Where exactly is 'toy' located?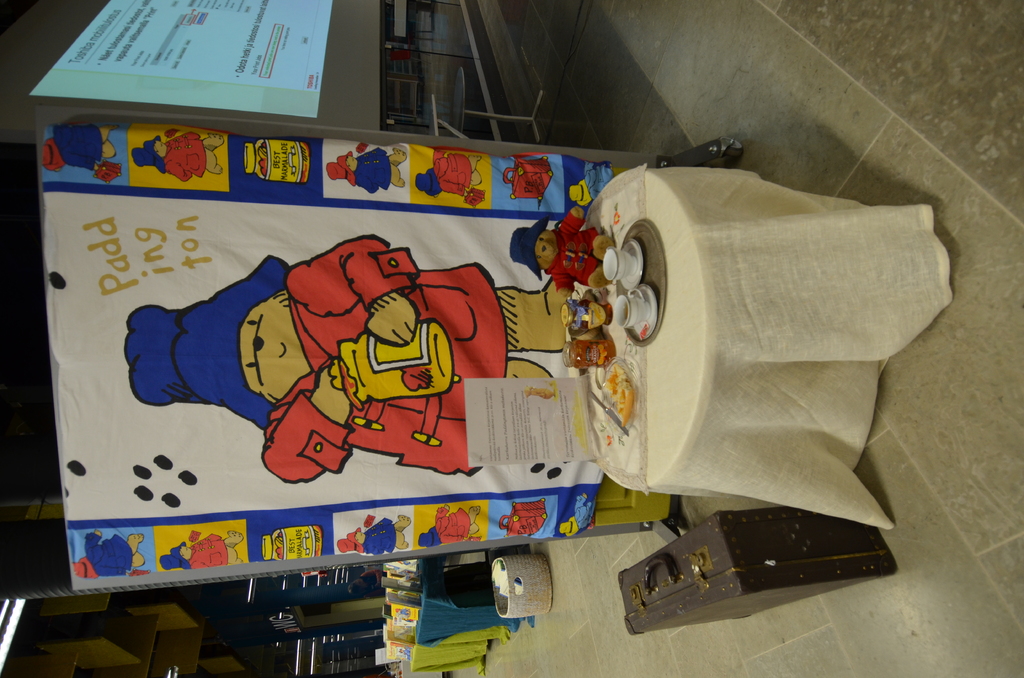
Its bounding box is {"left": 42, "top": 122, "right": 120, "bottom": 173}.
